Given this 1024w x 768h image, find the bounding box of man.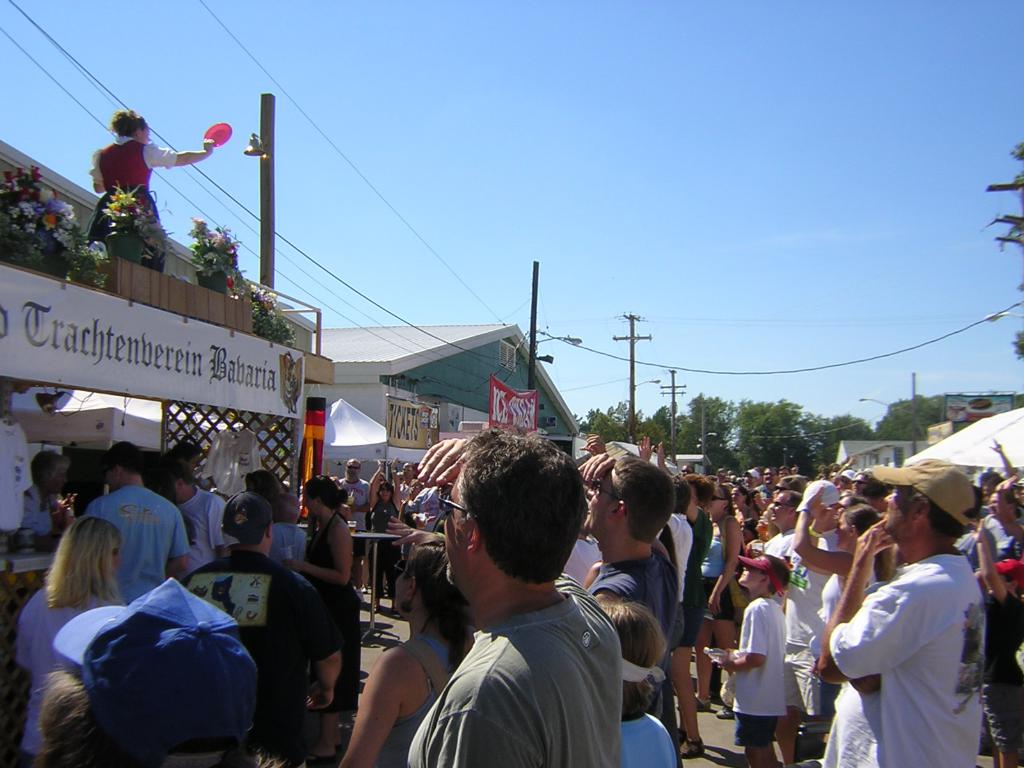
bbox(85, 440, 193, 600).
